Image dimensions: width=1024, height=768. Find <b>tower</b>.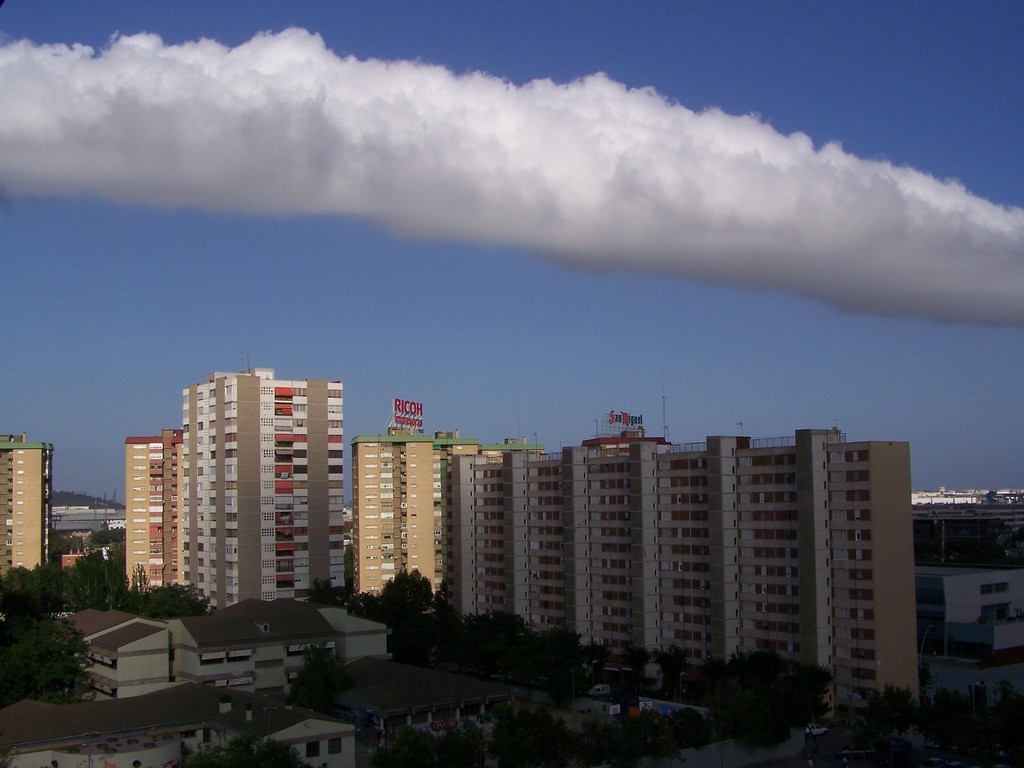
x1=157, y1=429, x2=180, y2=602.
